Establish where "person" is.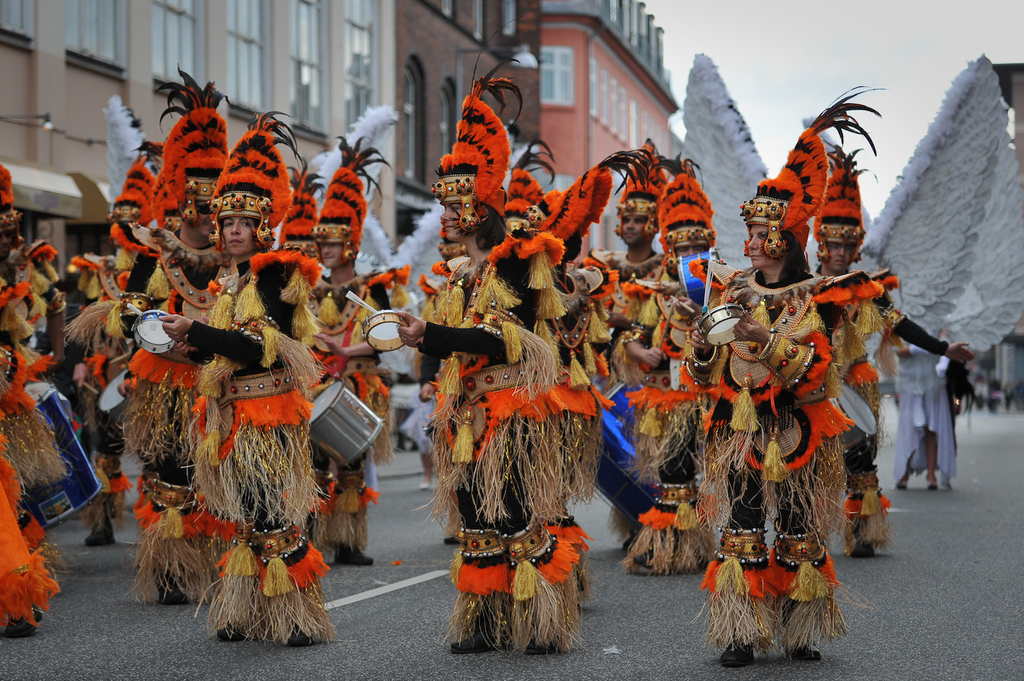
Established at l=677, t=81, r=864, b=672.
